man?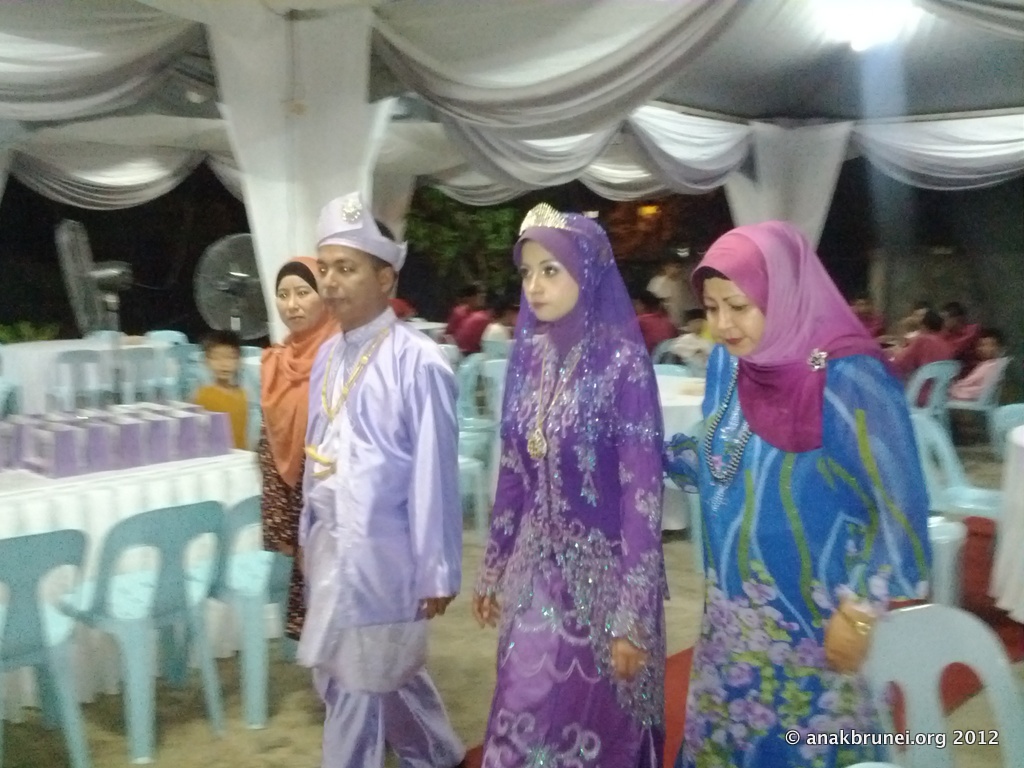
select_region(855, 298, 881, 338)
